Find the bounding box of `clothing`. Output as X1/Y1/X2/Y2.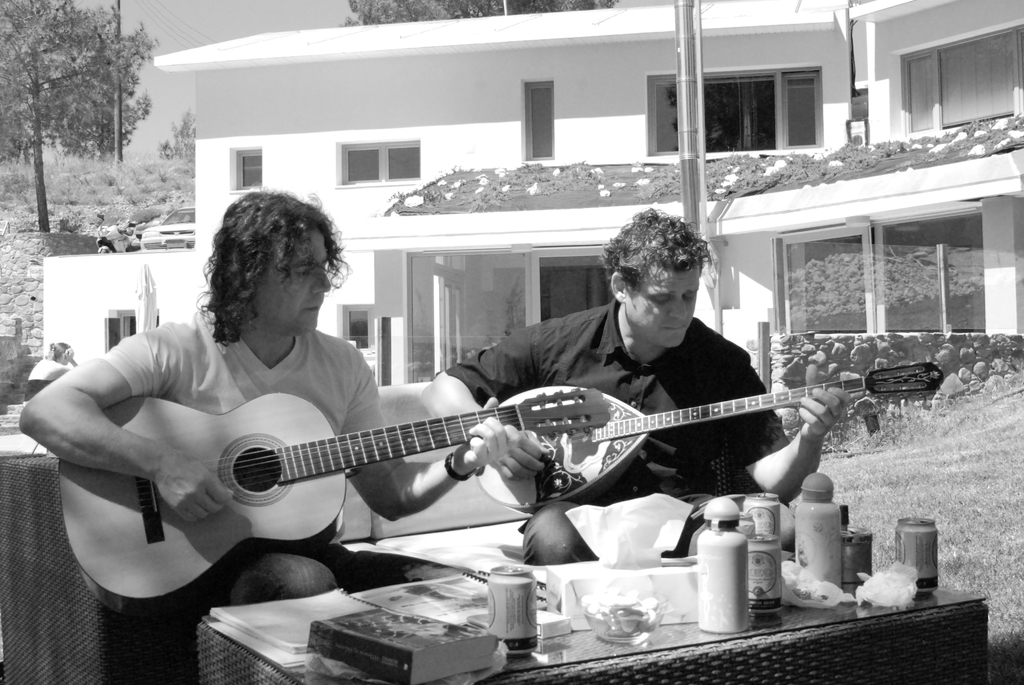
442/308/763/546.
